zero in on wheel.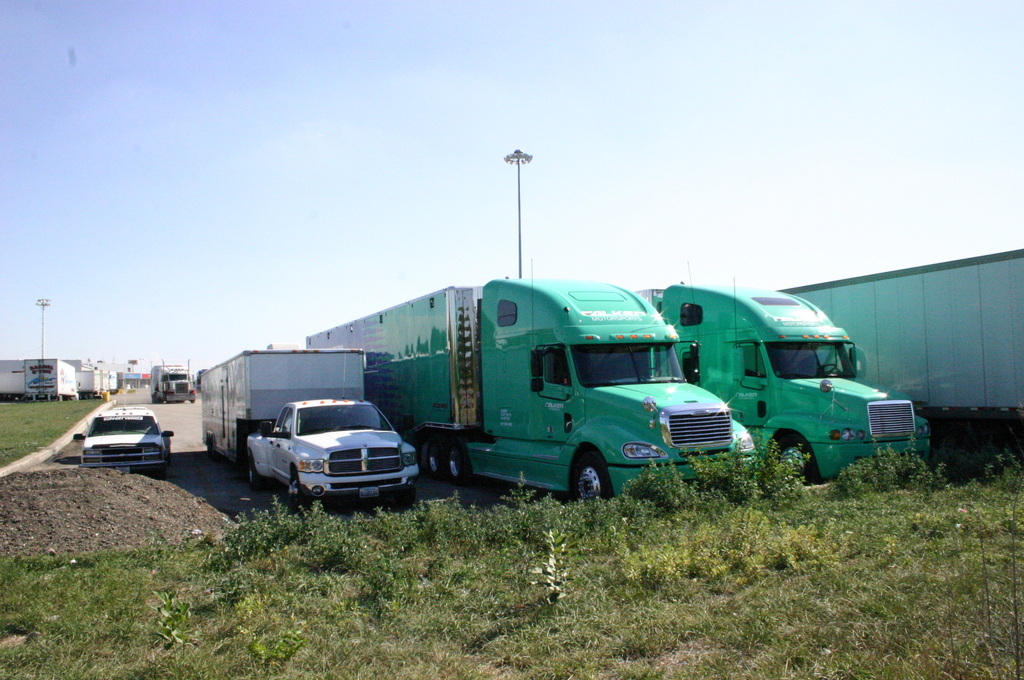
Zeroed in: <region>425, 439, 440, 482</region>.
